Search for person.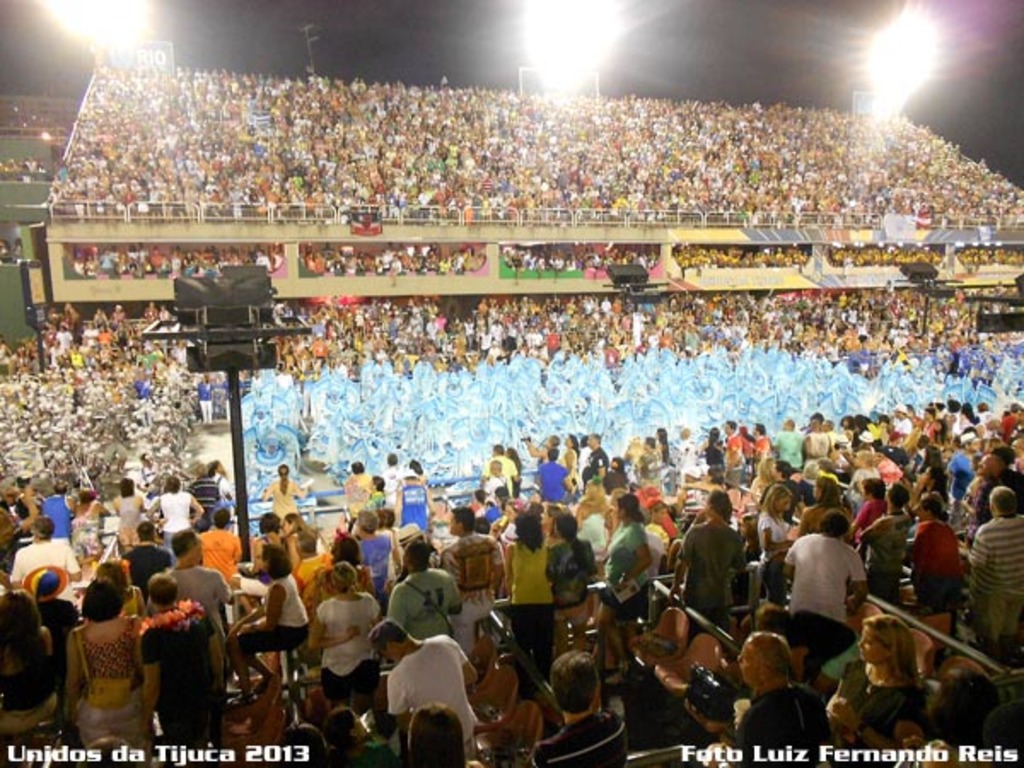
Found at 242:505:287:579.
